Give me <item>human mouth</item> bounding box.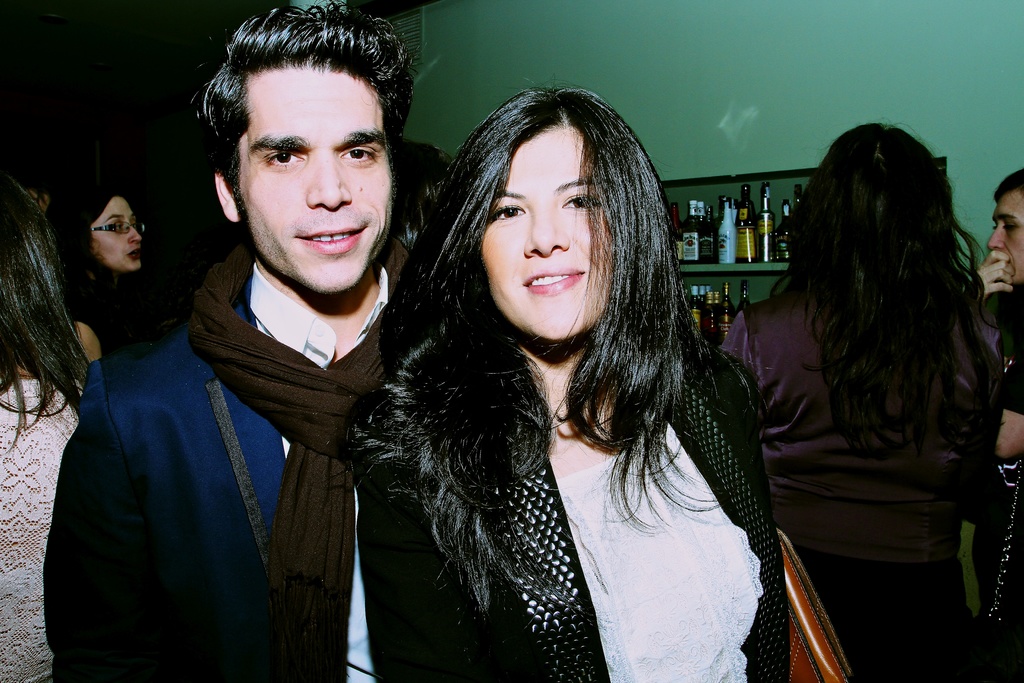
{"x1": 286, "y1": 220, "x2": 373, "y2": 265}.
